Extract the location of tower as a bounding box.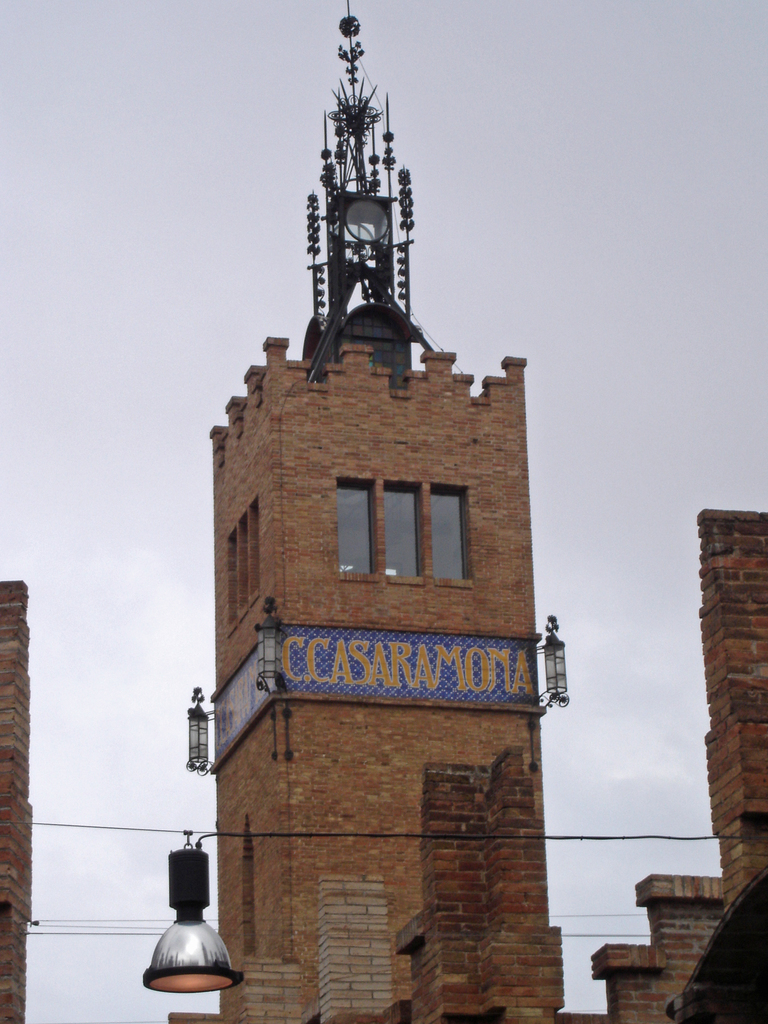
region(163, 54, 598, 1023).
